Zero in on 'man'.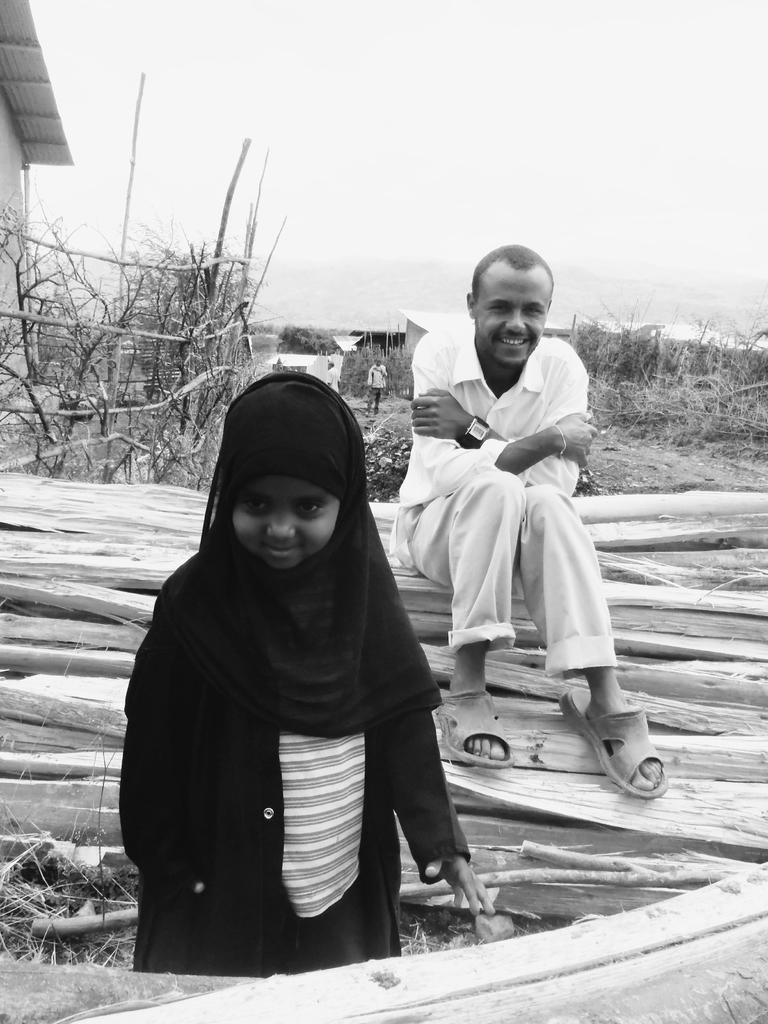
Zeroed in: {"x1": 378, "y1": 285, "x2": 642, "y2": 758}.
